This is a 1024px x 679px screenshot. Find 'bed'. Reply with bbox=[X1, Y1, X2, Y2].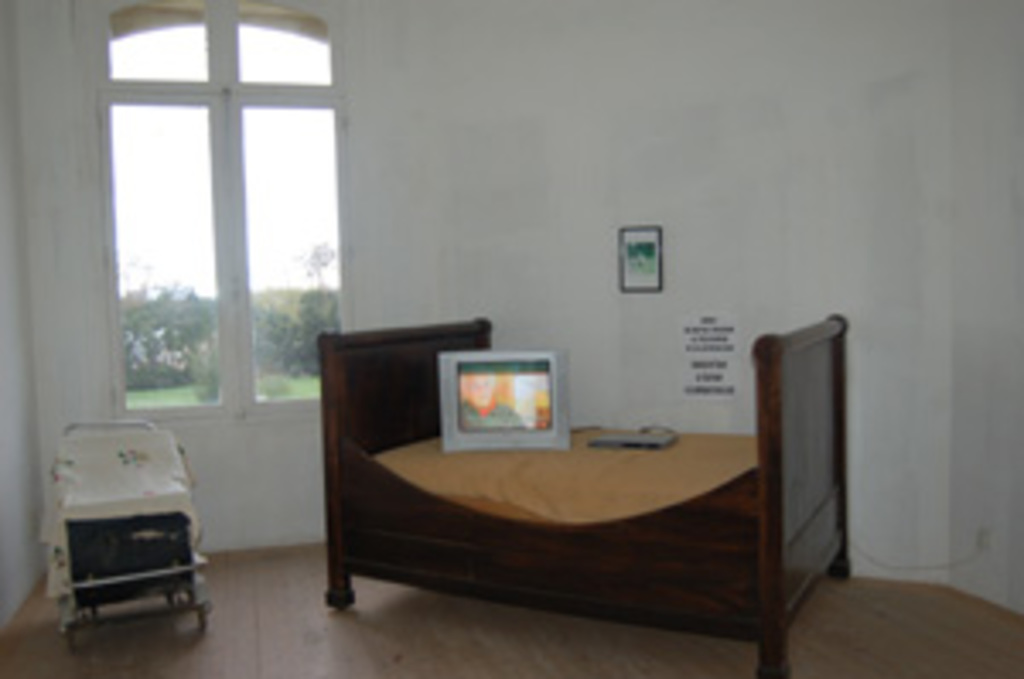
bbox=[280, 317, 833, 607].
